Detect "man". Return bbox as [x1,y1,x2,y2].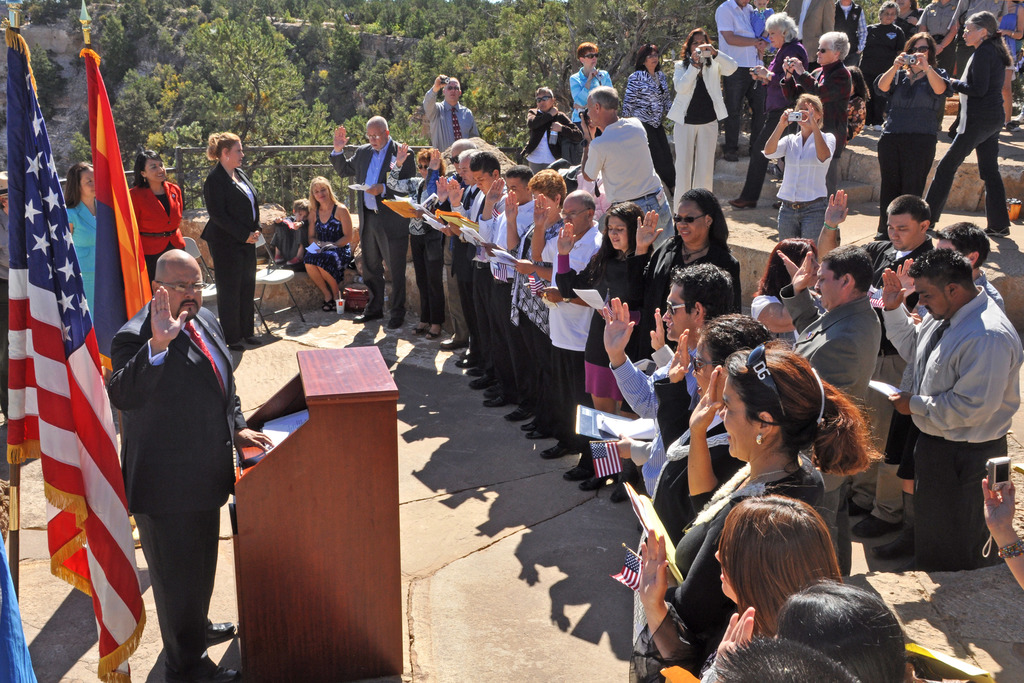
[326,112,420,337].
